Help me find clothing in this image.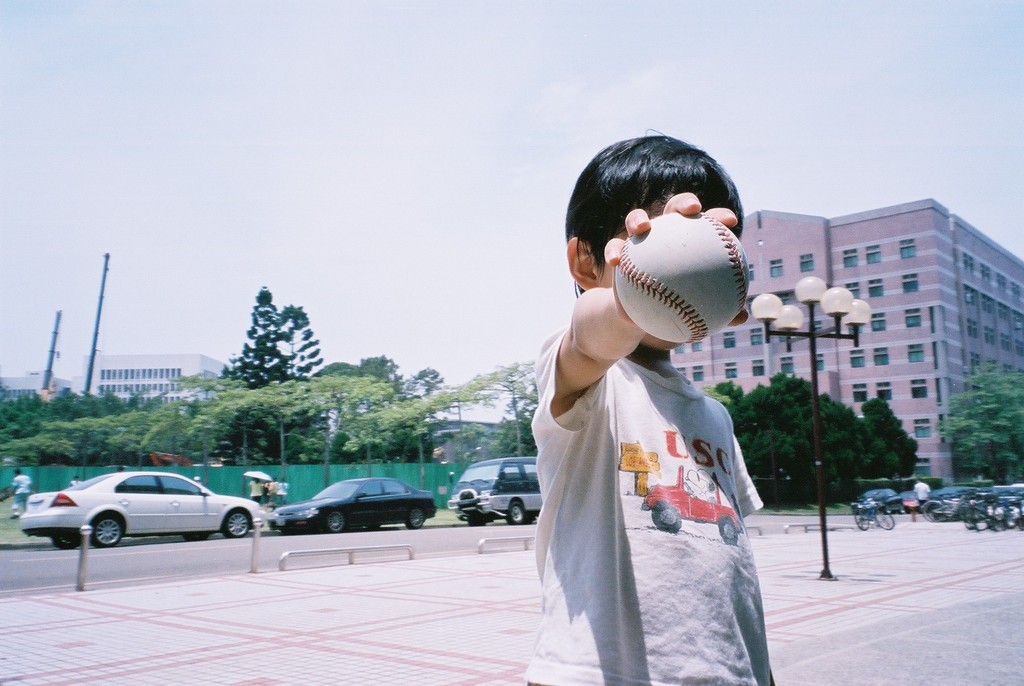
Found it: (x1=915, y1=482, x2=932, y2=509).
